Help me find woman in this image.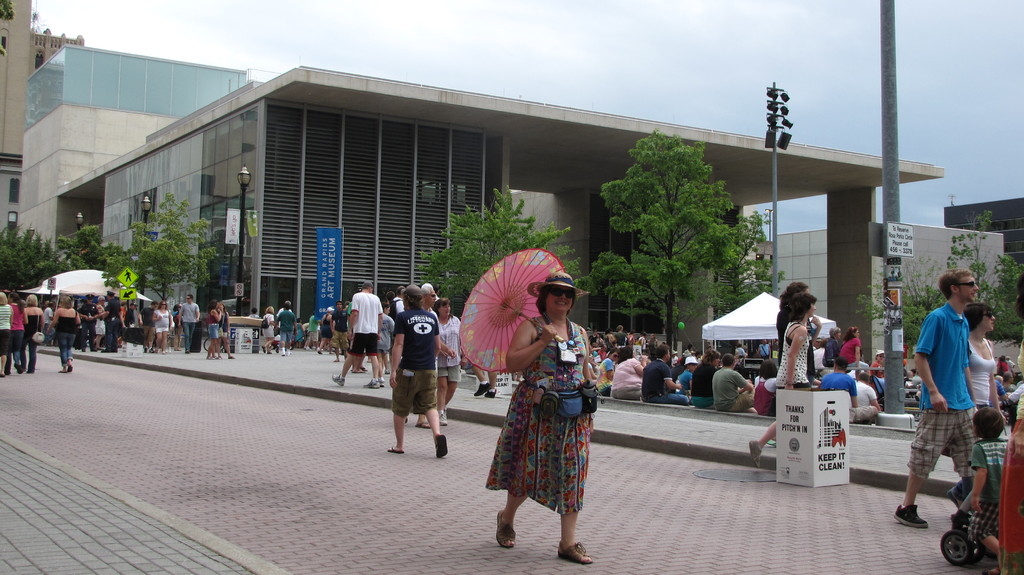
Found it: [x1=148, y1=298, x2=173, y2=357].
